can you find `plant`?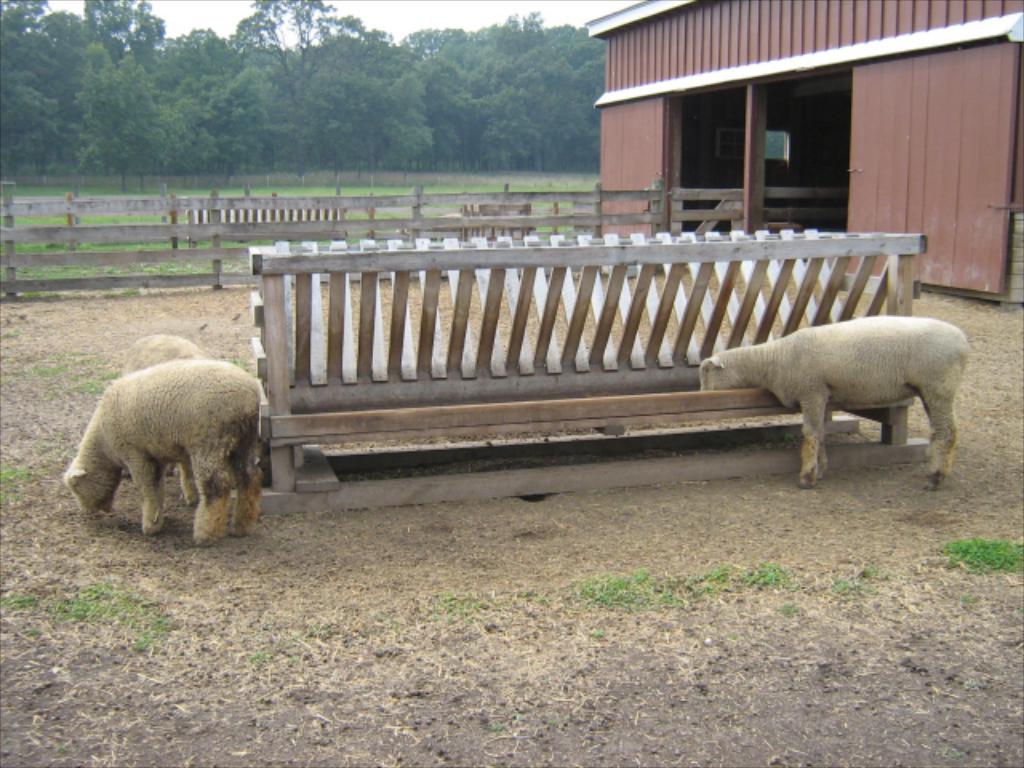
Yes, bounding box: 584,621,608,645.
